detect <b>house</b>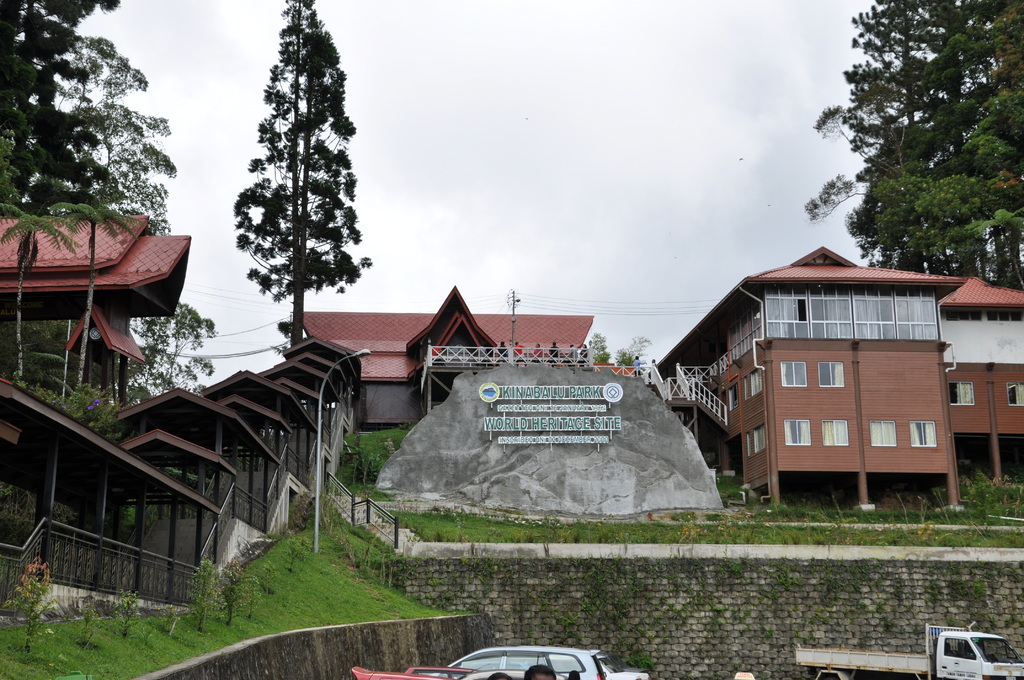
x1=940 y1=269 x2=1023 y2=439
